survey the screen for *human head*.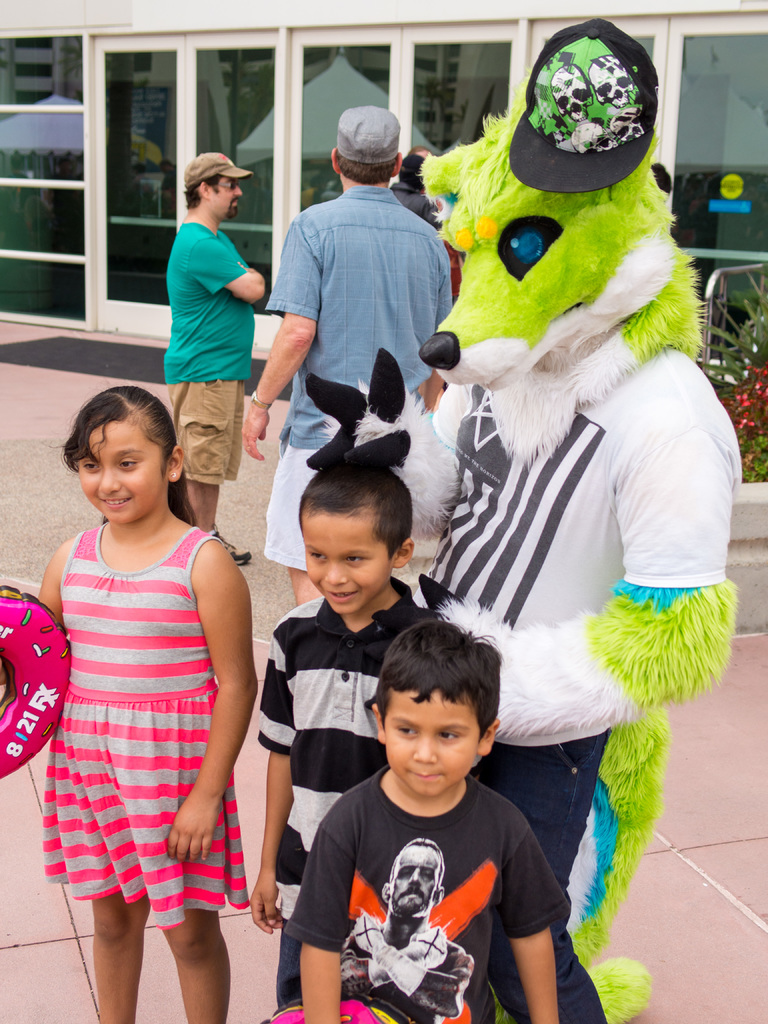
Survey found: 327/106/404/184.
